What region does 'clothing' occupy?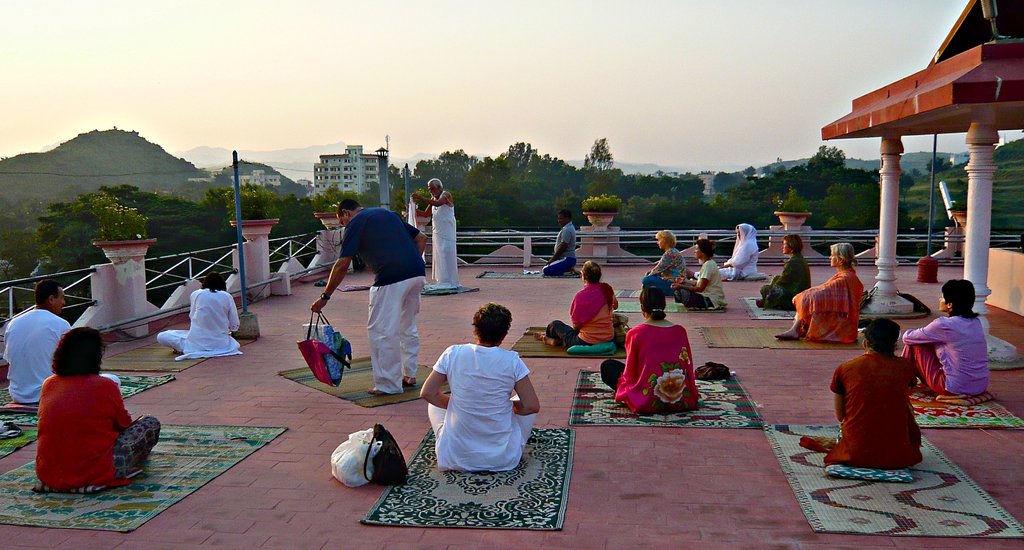
box(641, 245, 691, 288).
